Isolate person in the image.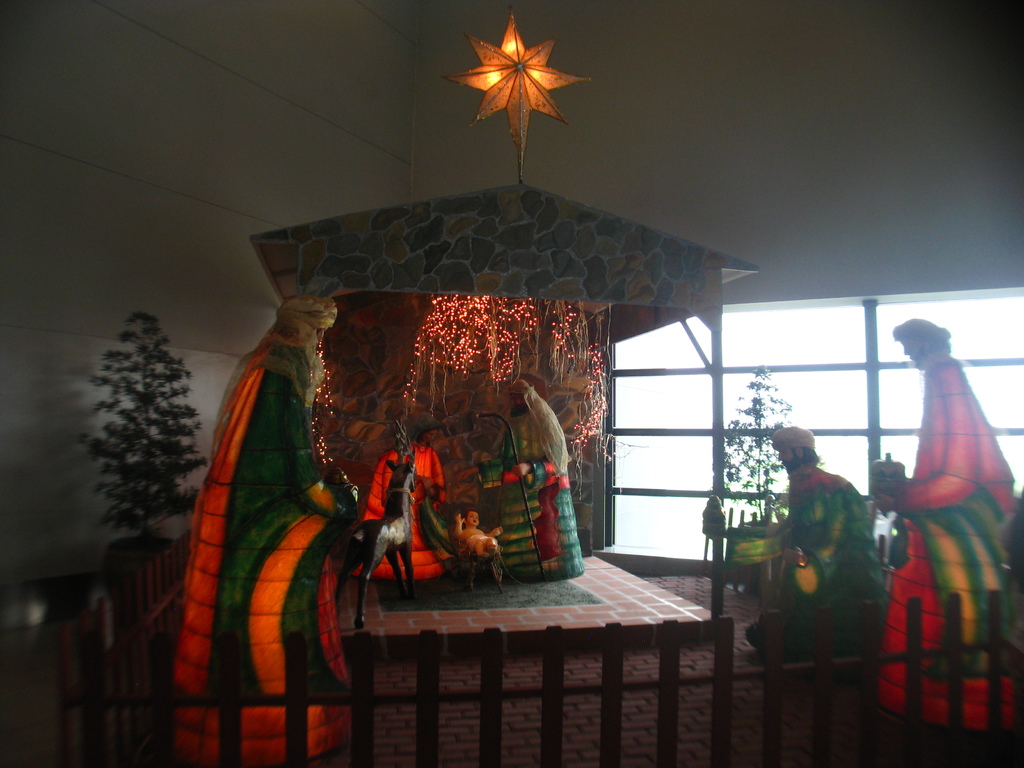
Isolated region: box=[497, 381, 583, 581].
